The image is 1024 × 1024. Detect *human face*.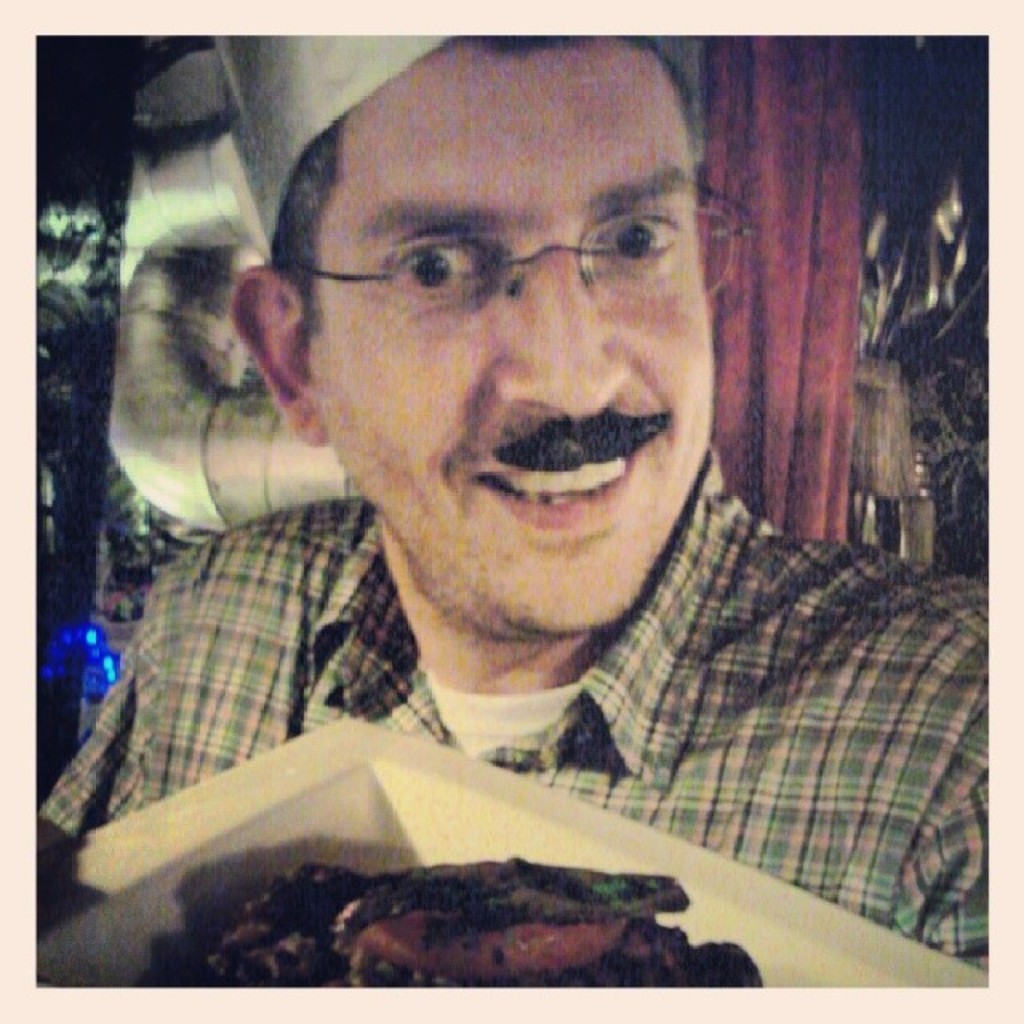
Detection: 306,35,718,638.
